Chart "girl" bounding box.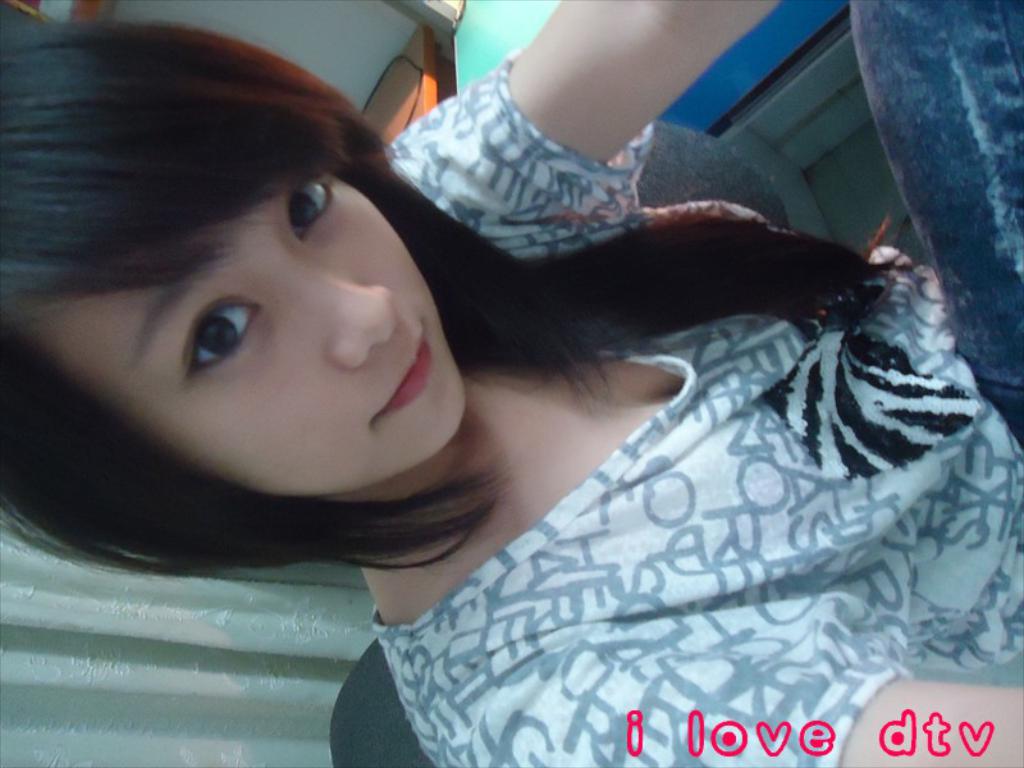
Charted: x1=0, y1=0, x2=1023, y2=767.
